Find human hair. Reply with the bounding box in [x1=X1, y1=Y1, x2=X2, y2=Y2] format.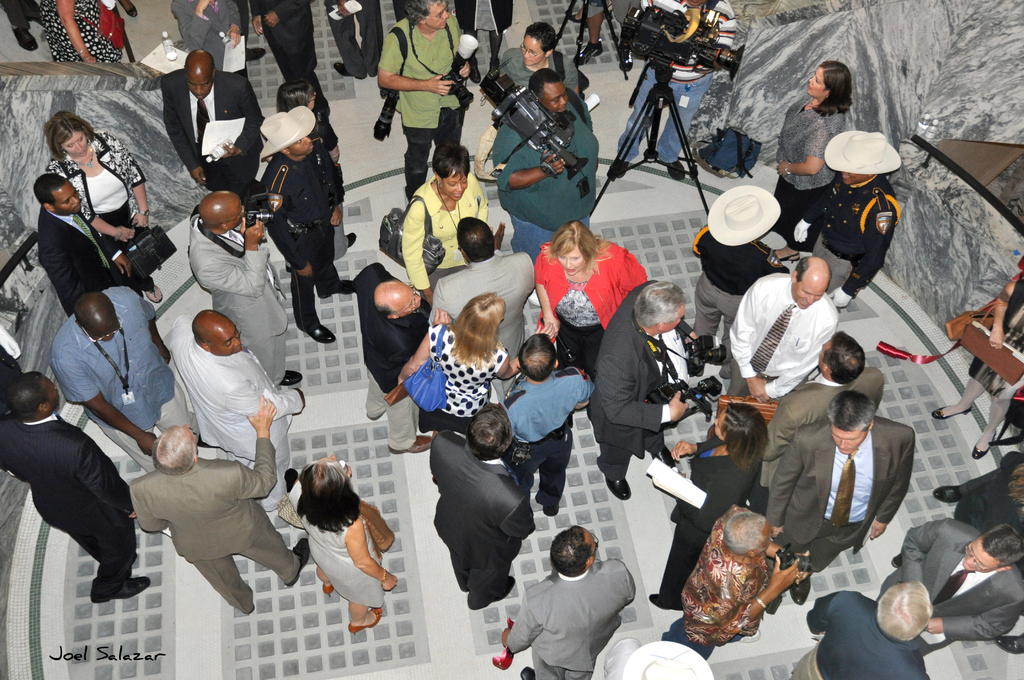
[x1=274, y1=465, x2=360, y2=554].
